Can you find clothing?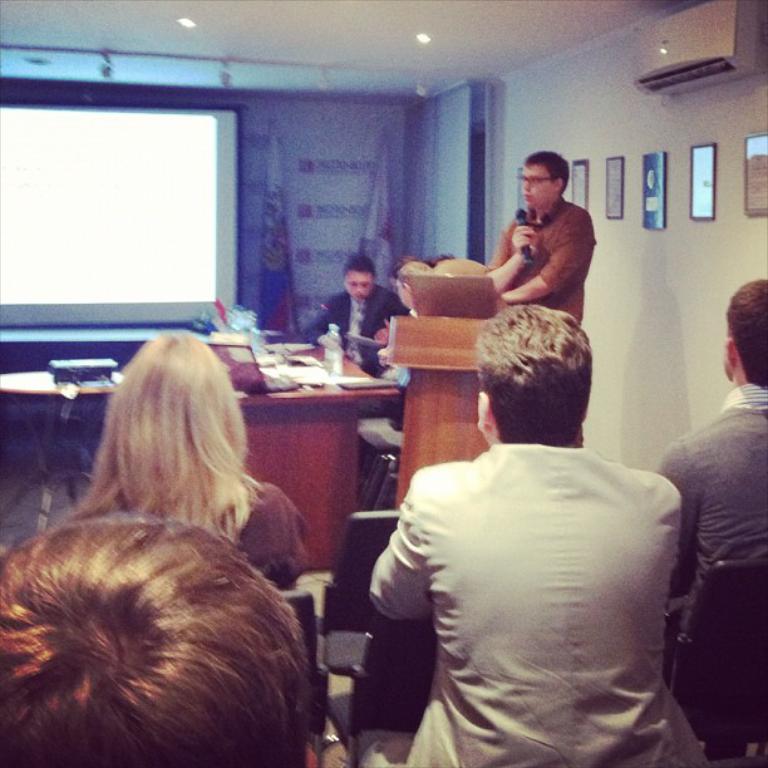
Yes, bounding box: [x1=635, y1=384, x2=767, y2=661].
